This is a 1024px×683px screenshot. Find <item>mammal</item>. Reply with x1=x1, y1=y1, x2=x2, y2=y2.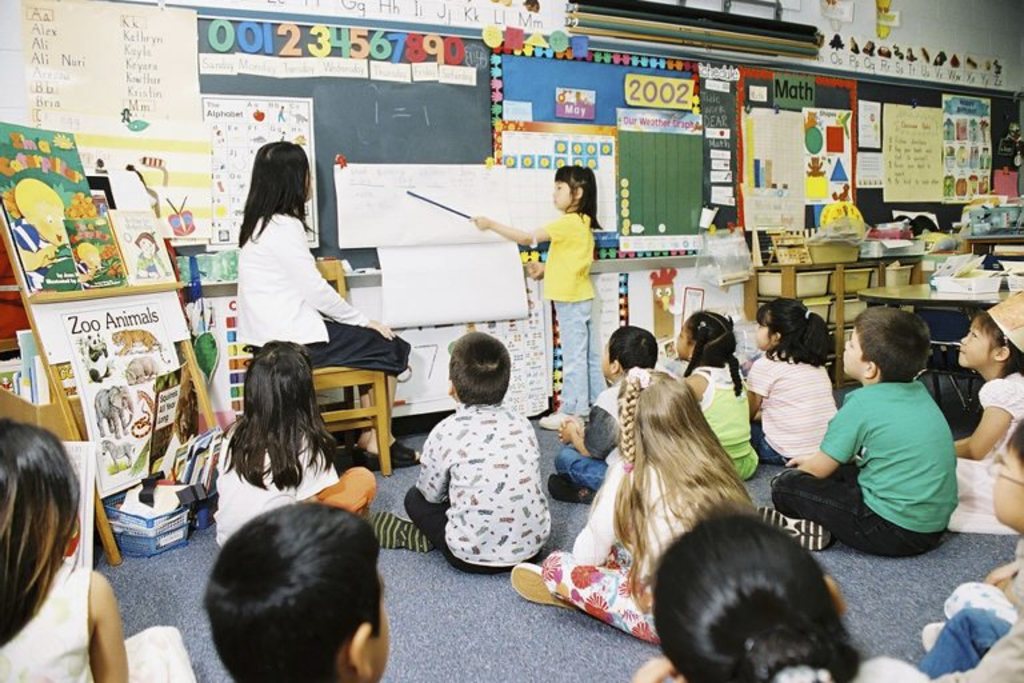
x1=229, y1=139, x2=423, y2=462.
